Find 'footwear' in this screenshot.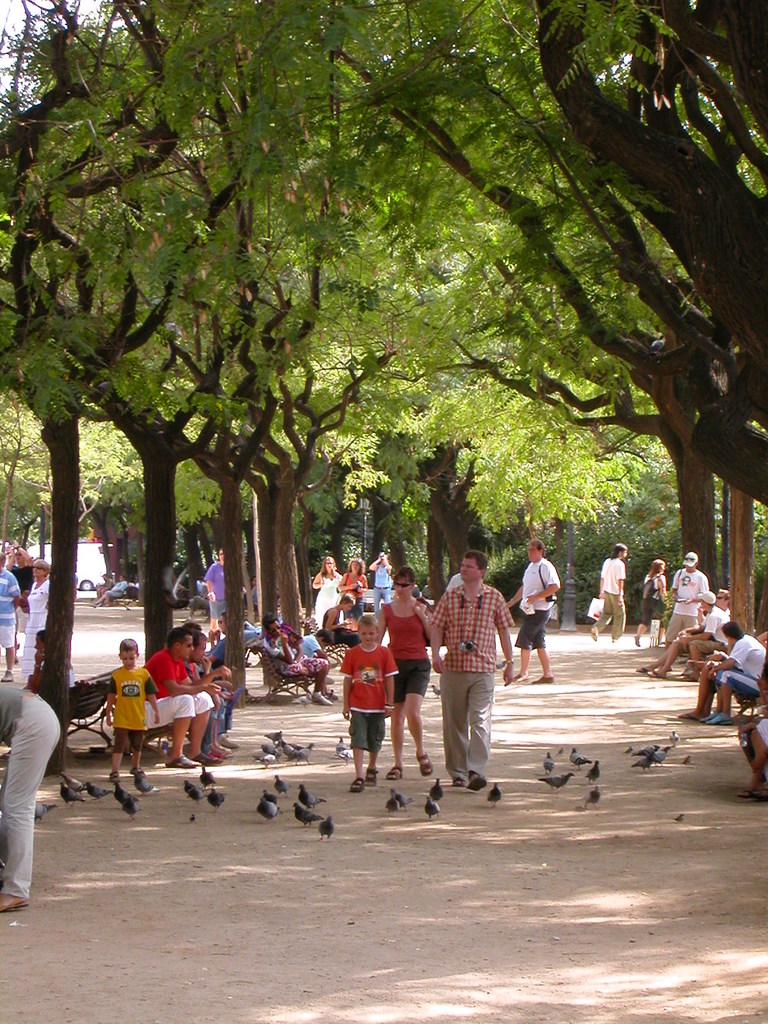
The bounding box for 'footwear' is box=[452, 778, 468, 790].
